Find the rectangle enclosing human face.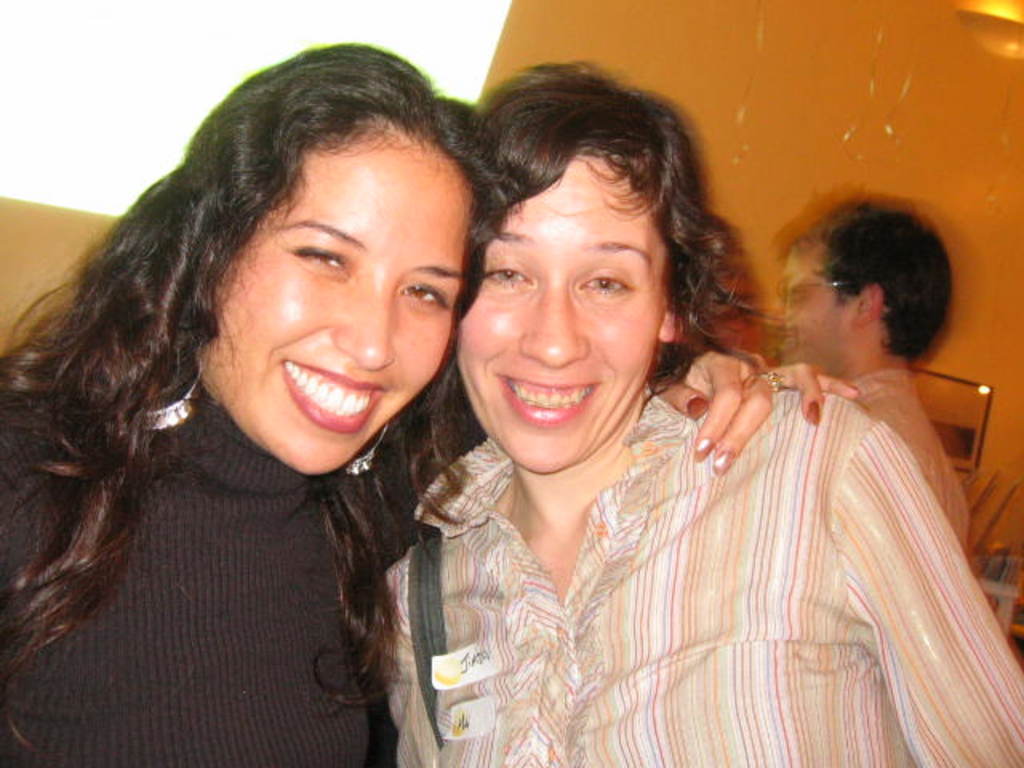
[left=181, top=146, right=461, bottom=478].
